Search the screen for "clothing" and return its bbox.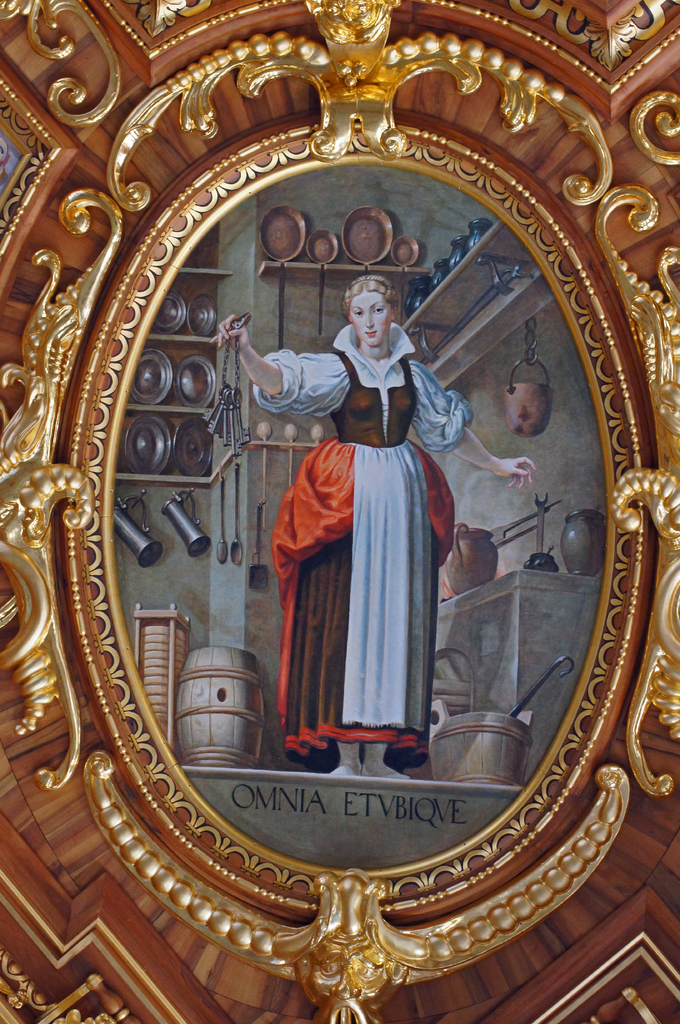
Found: box(257, 300, 485, 808).
